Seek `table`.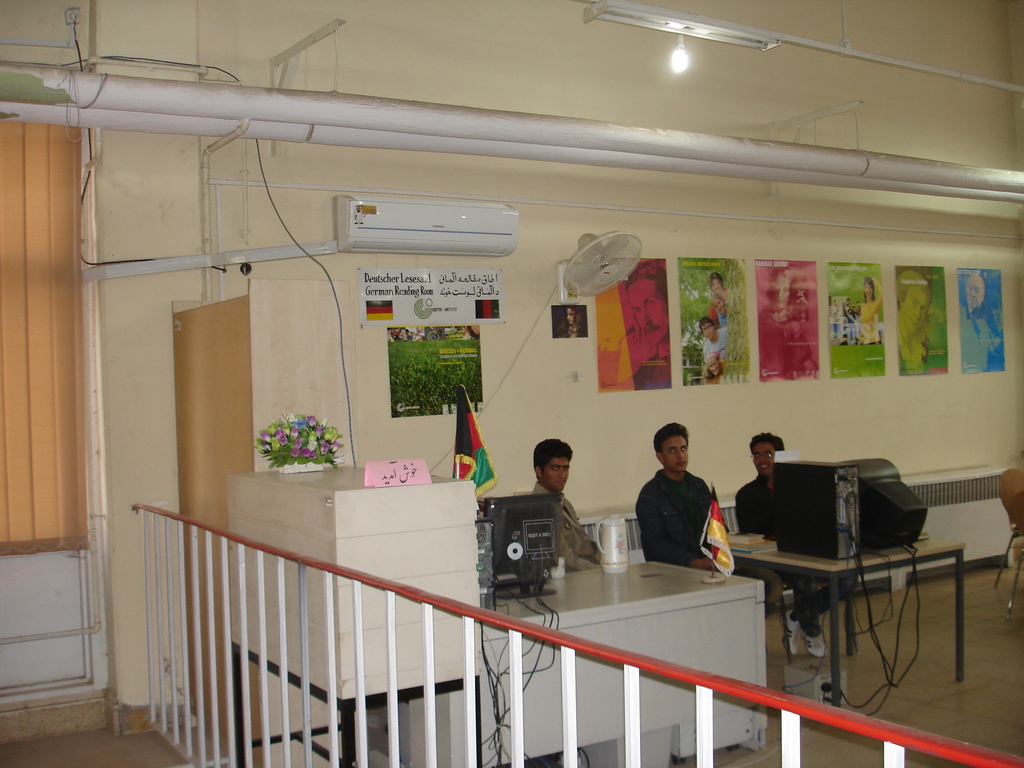
locate(480, 555, 761, 767).
